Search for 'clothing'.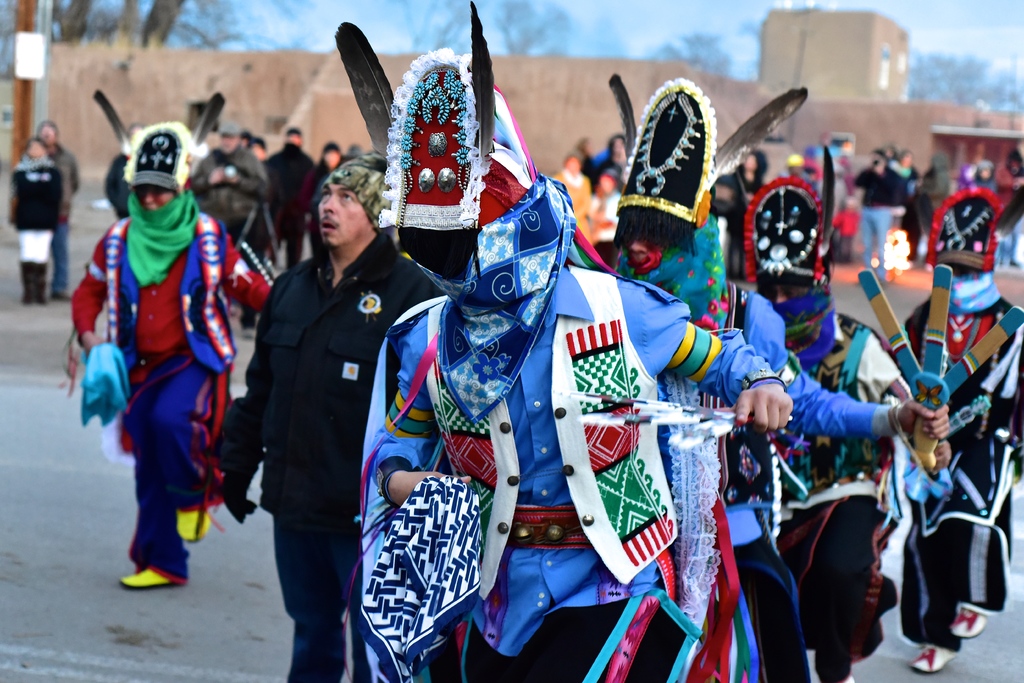
Found at left=772, top=309, right=908, bottom=682.
